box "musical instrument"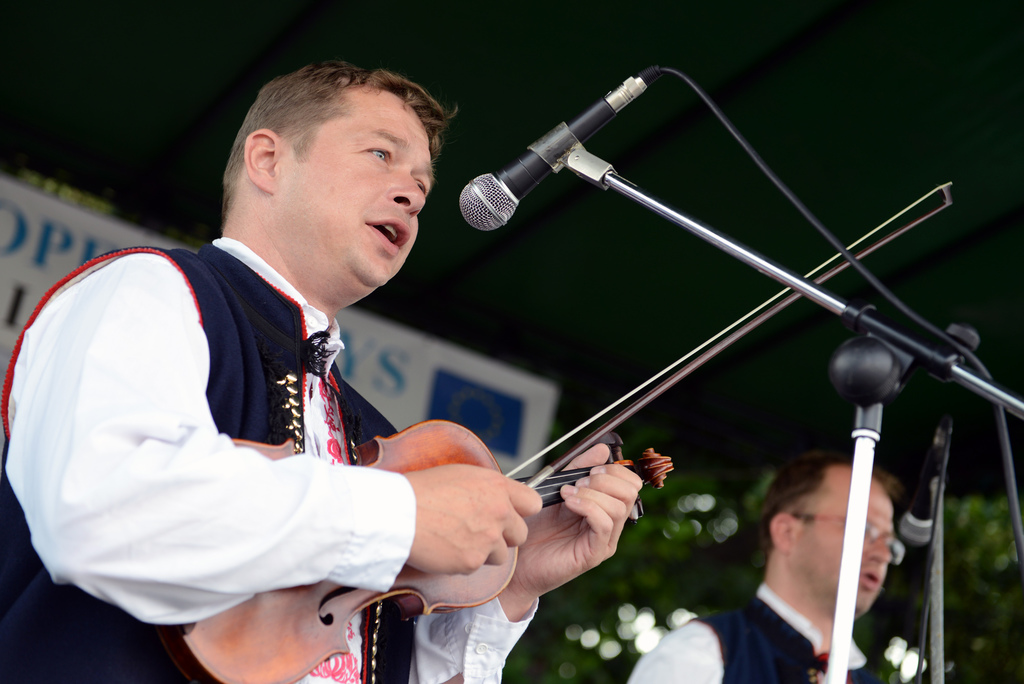
(156, 181, 957, 683)
